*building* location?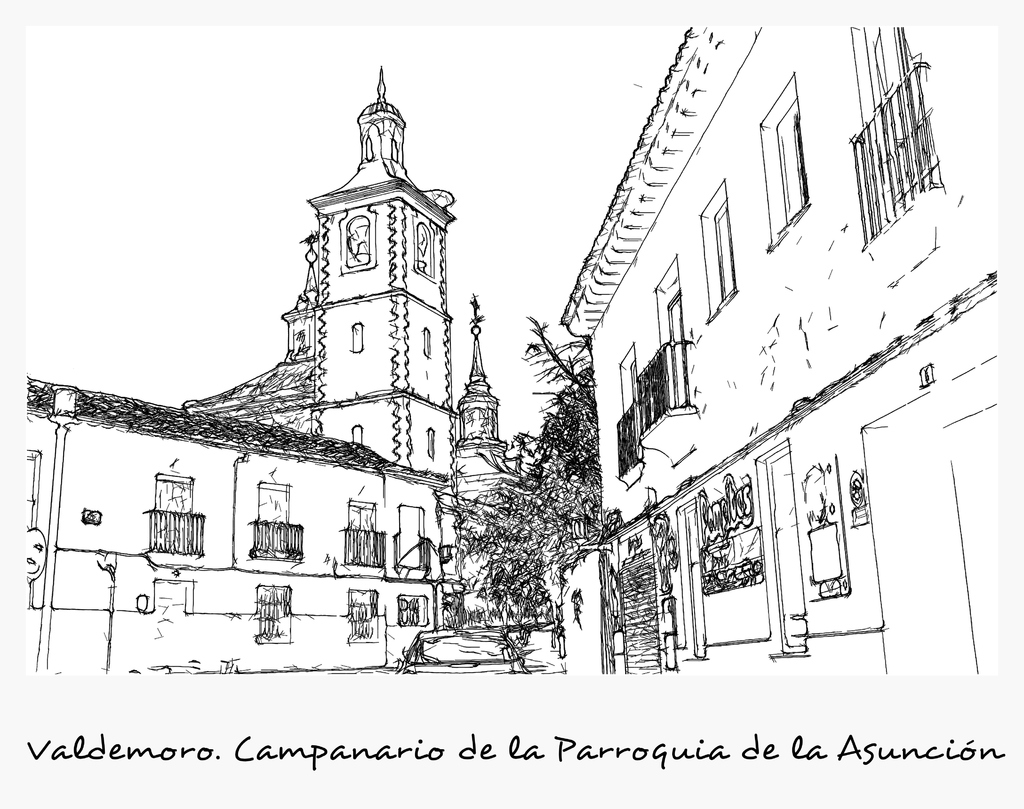
l=552, t=15, r=1023, b=690
